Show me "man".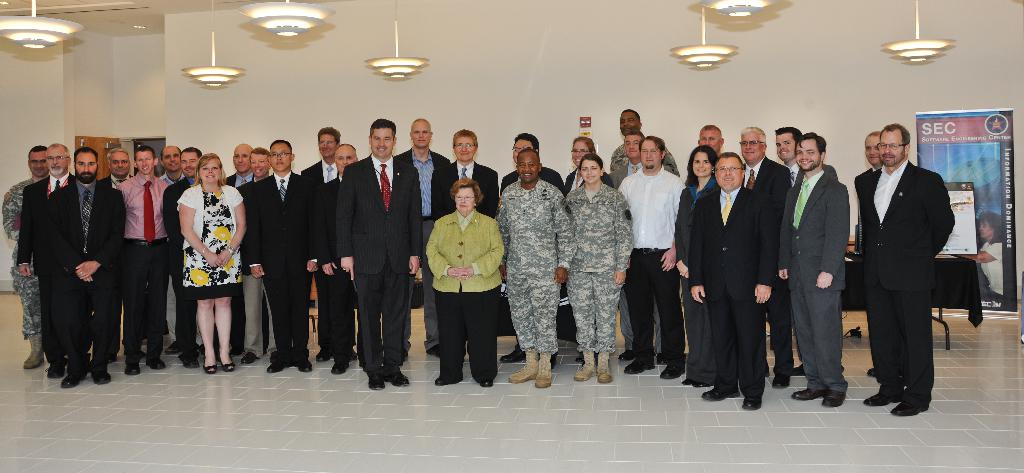
"man" is here: (102,149,146,363).
